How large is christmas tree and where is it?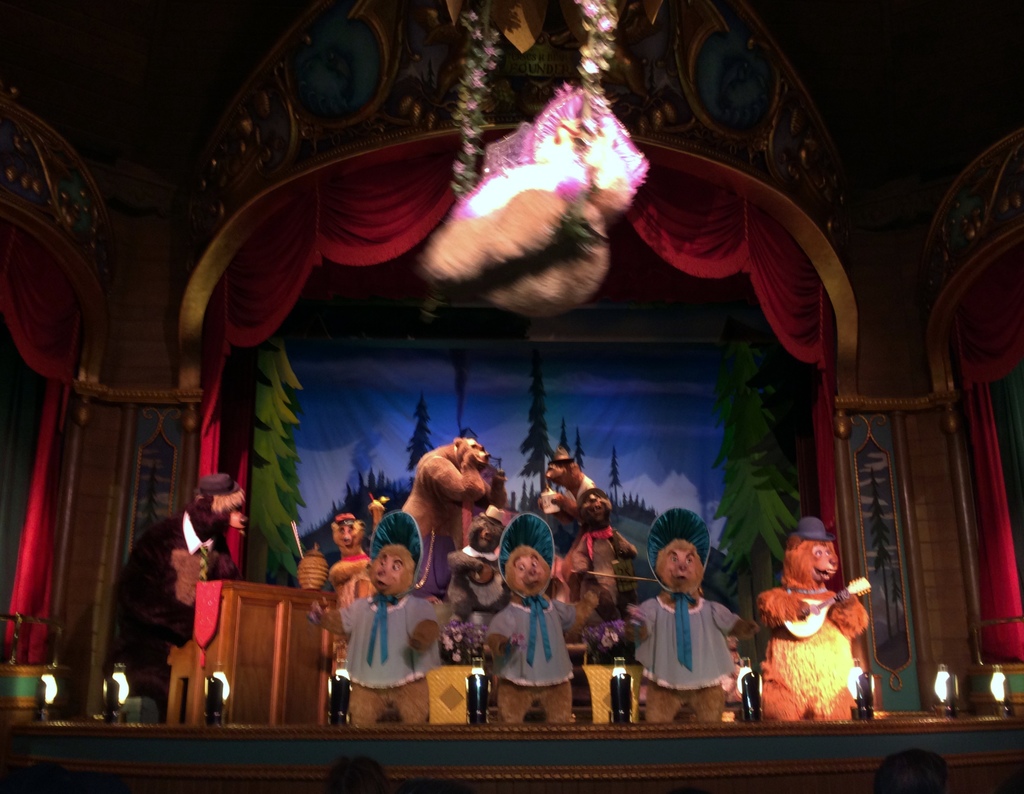
Bounding box: (x1=233, y1=317, x2=304, y2=590).
